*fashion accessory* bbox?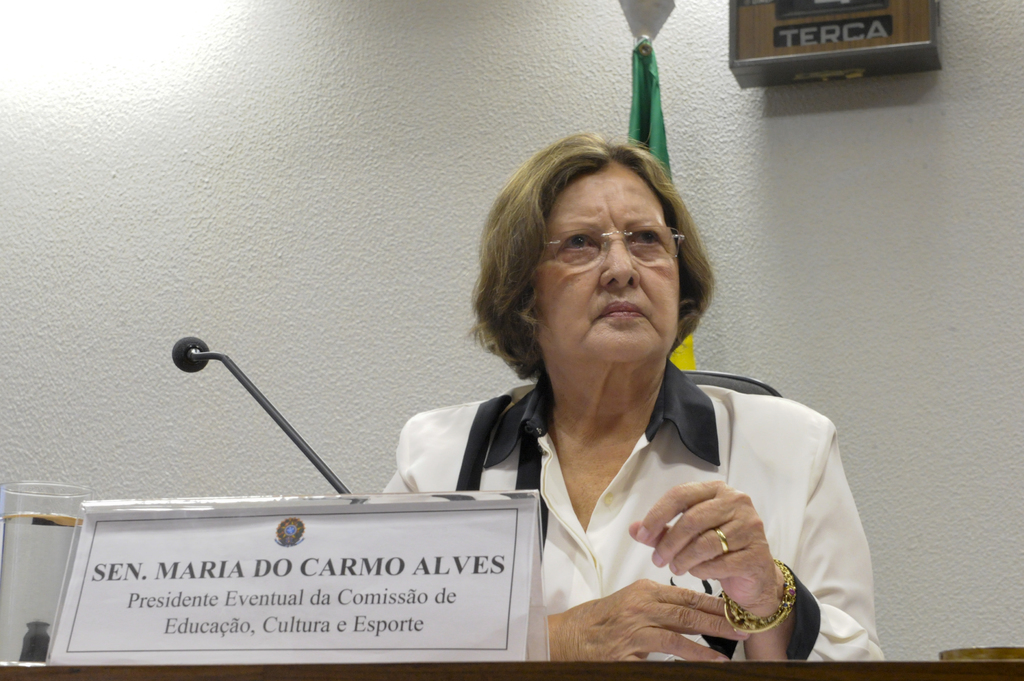
region(719, 558, 797, 634)
